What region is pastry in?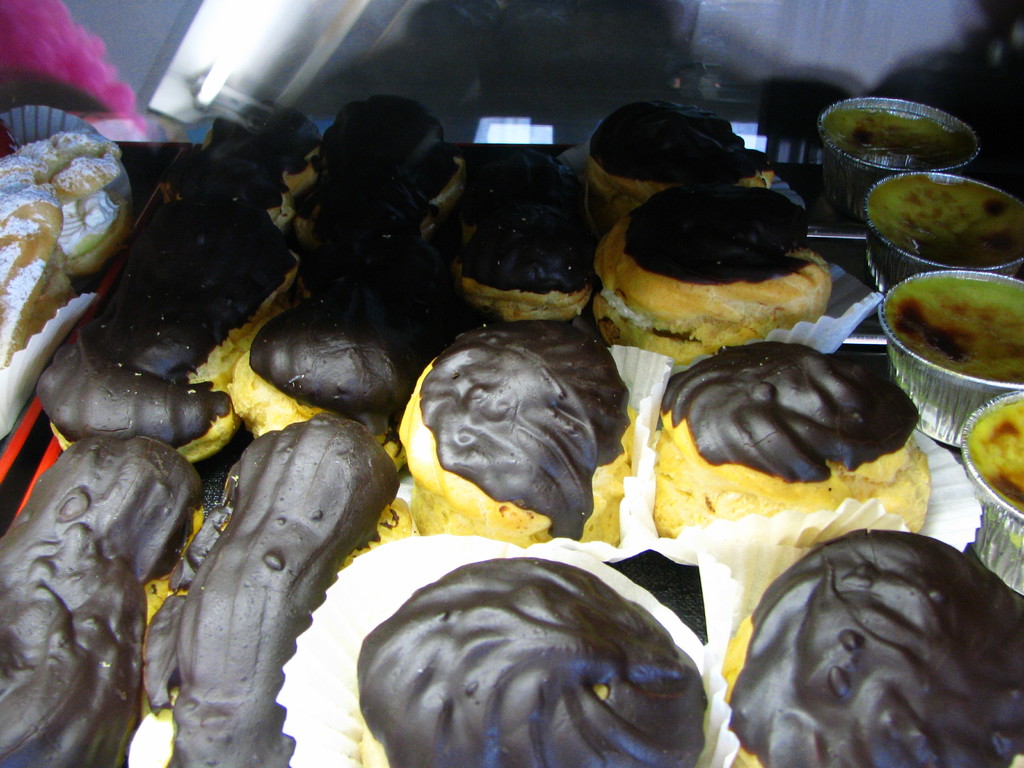
<bbox>386, 317, 641, 540</bbox>.
